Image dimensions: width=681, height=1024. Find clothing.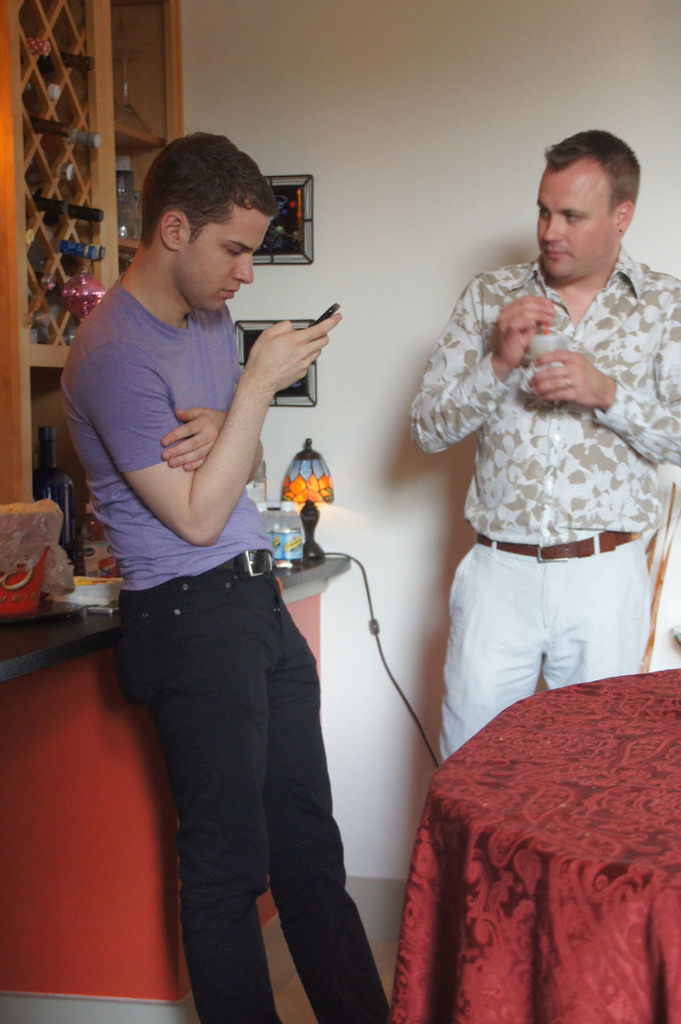
crop(384, 651, 677, 1023).
